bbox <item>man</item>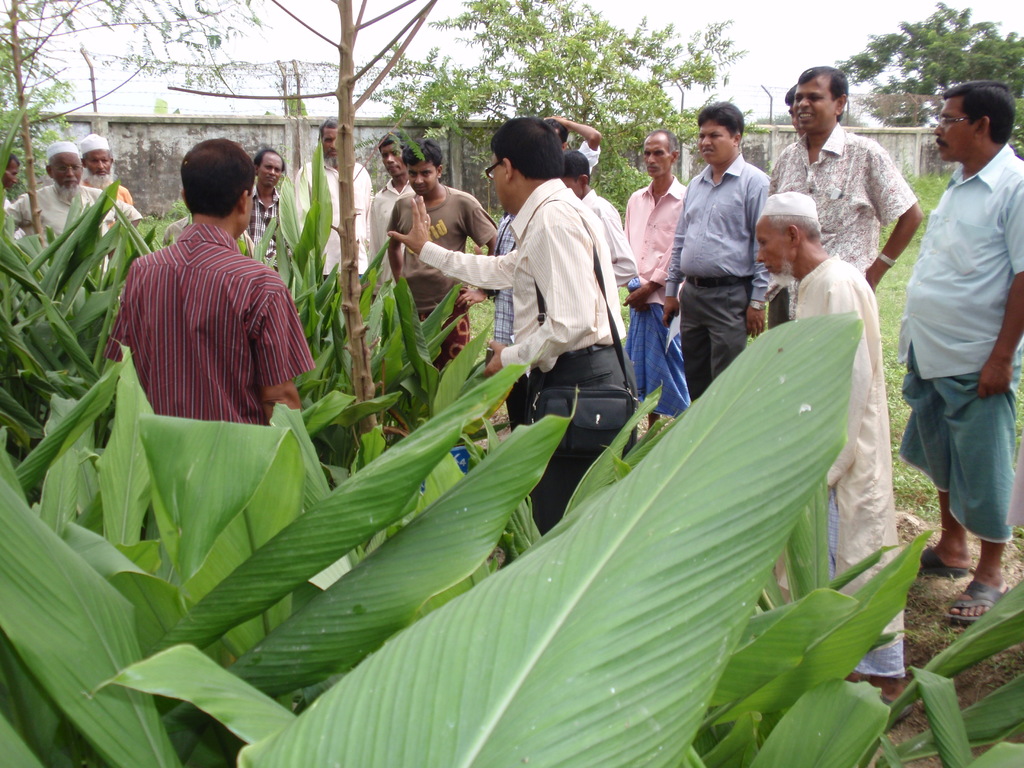
region(621, 129, 691, 439)
